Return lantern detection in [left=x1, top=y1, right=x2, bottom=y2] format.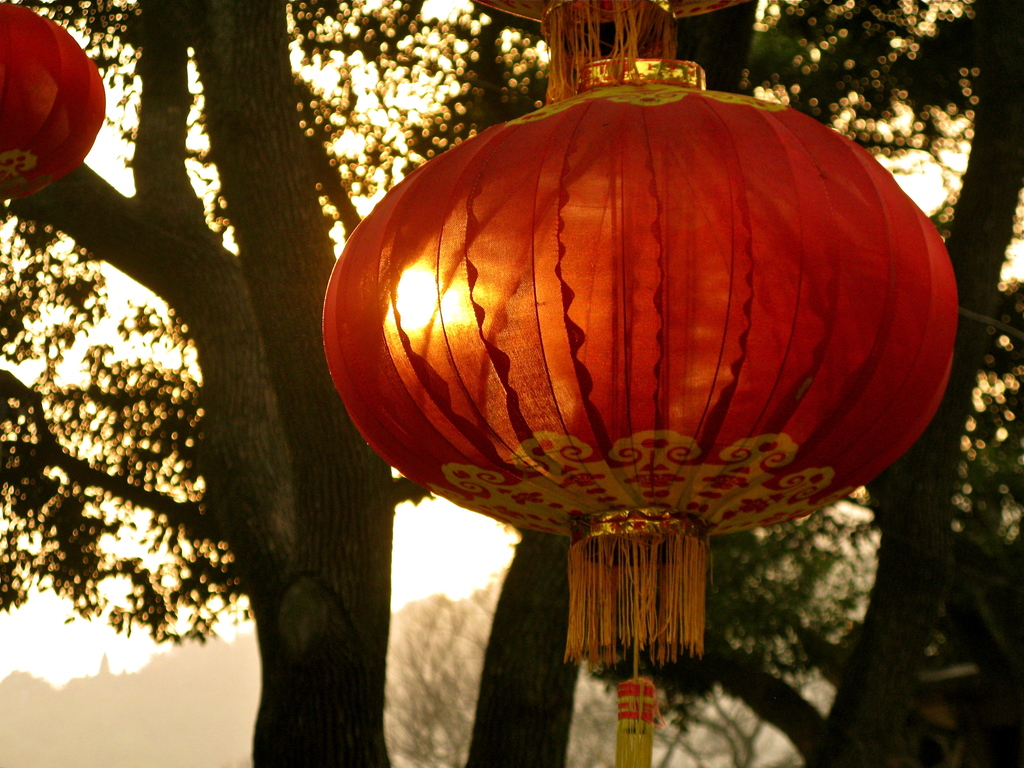
[left=319, top=1, right=956, bottom=767].
